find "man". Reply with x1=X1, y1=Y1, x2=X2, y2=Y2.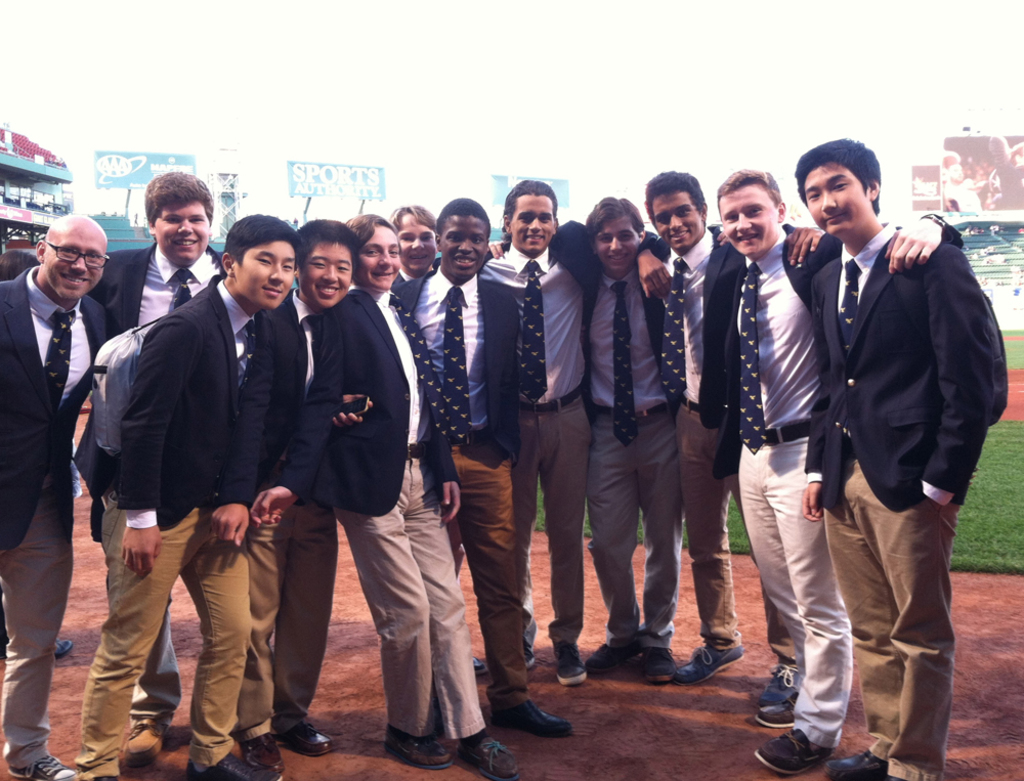
x1=484, y1=198, x2=731, y2=684.
